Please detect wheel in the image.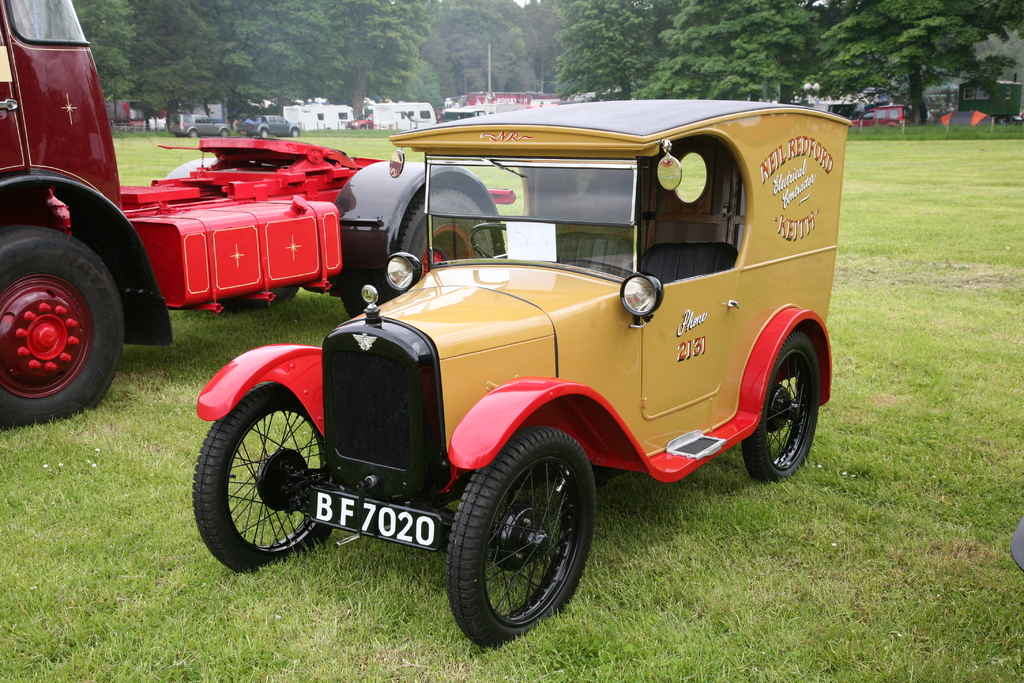
locate(740, 331, 817, 484).
